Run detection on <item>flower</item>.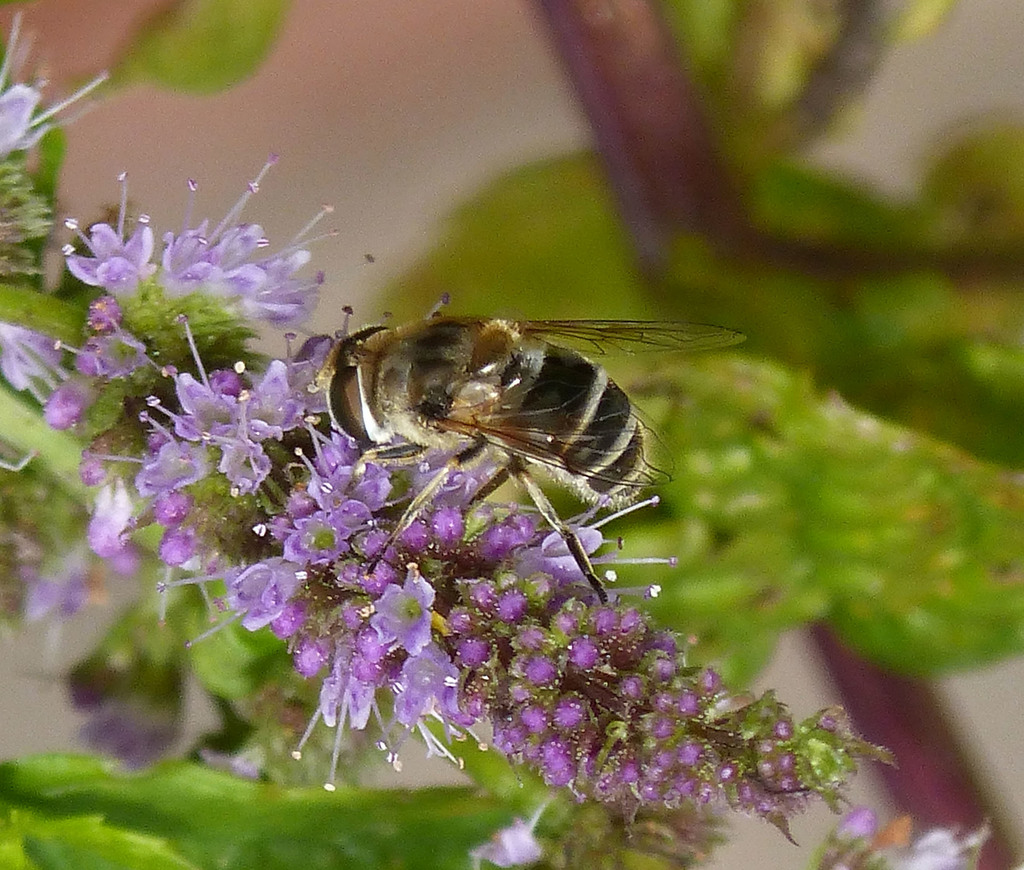
Result: left=51, top=199, right=884, bottom=823.
